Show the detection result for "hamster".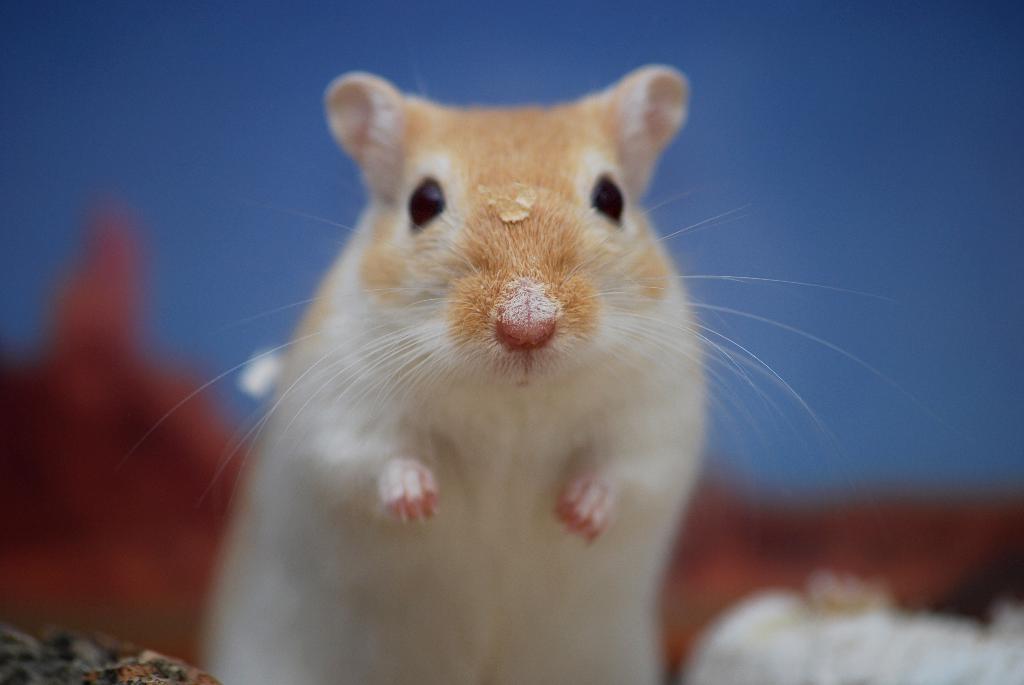
<region>137, 57, 952, 684</region>.
